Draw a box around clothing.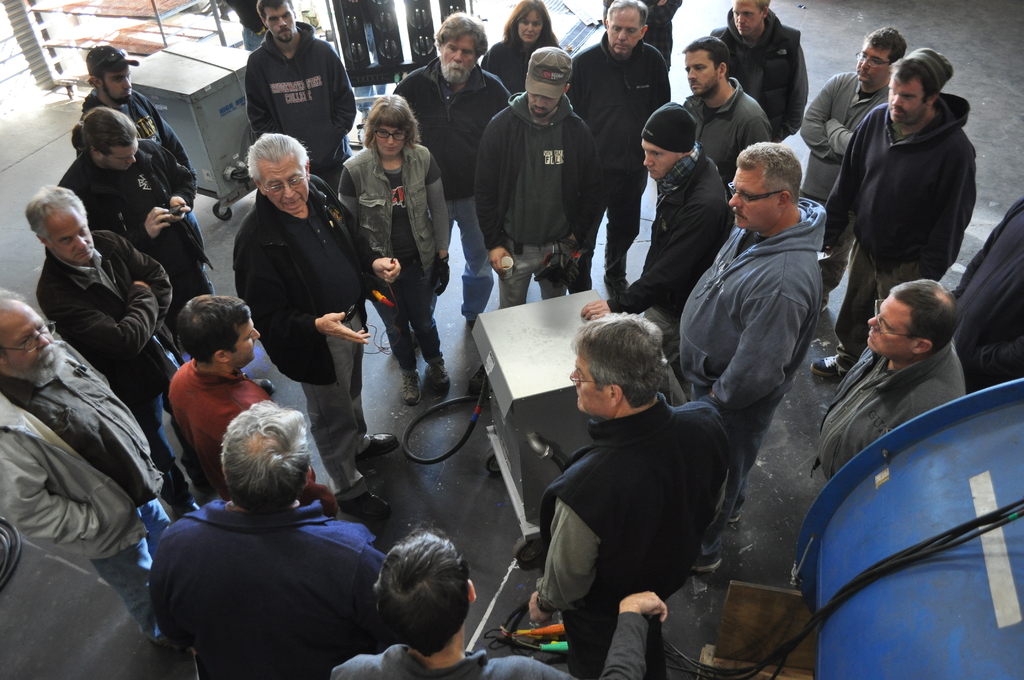
bbox(393, 50, 508, 321).
